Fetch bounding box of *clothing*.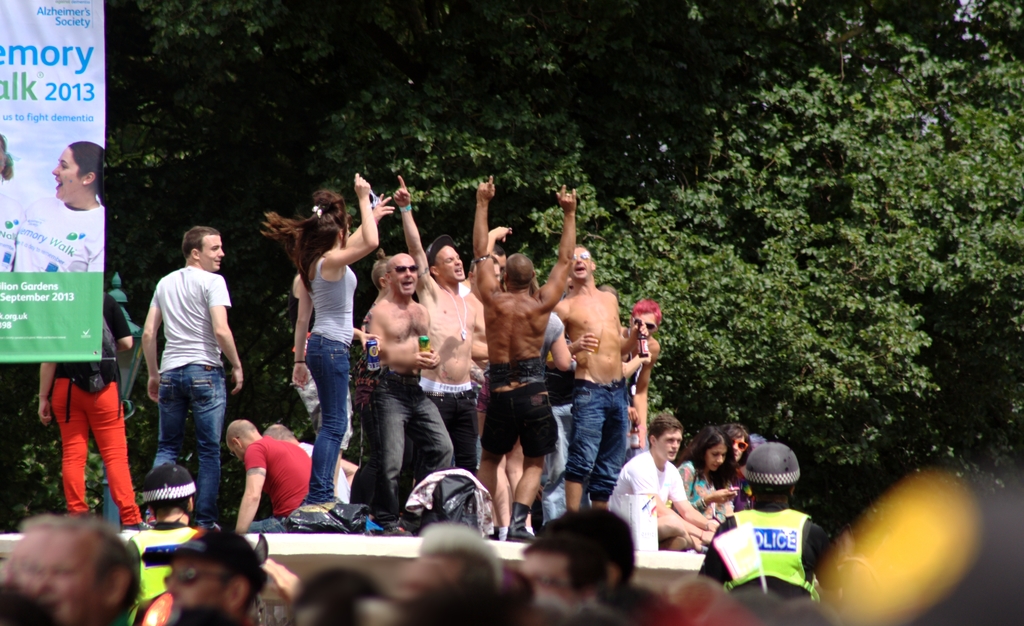
Bbox: (307, 255, 360, 495).
